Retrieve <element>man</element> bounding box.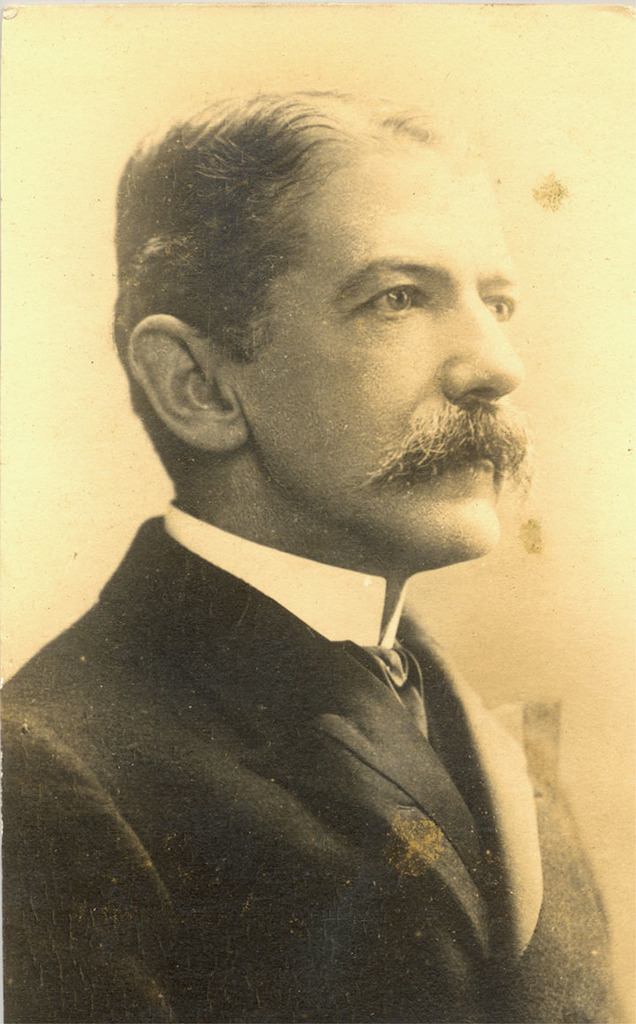
Bounding box: region(20, 54, 627, 1000).
